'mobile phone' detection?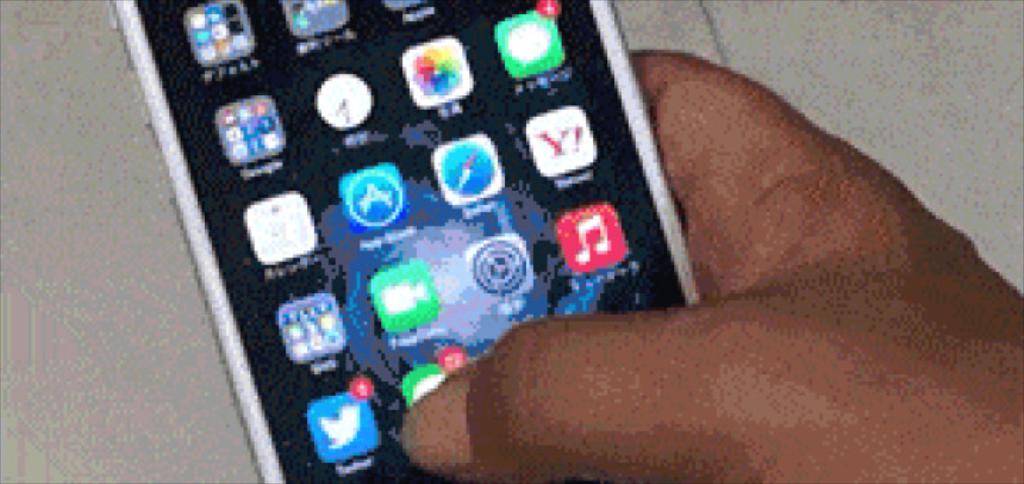
bbox=[112, 7, 769, 447]
